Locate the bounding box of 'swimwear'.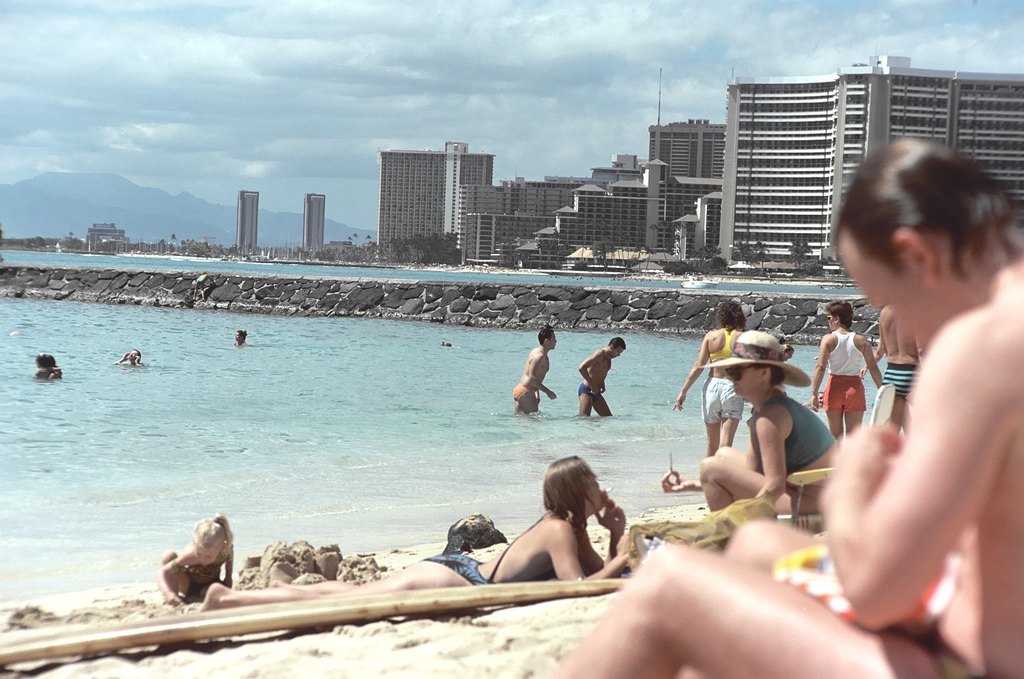
Bounding box: left=514, top=380, right=540, bottom=400.
